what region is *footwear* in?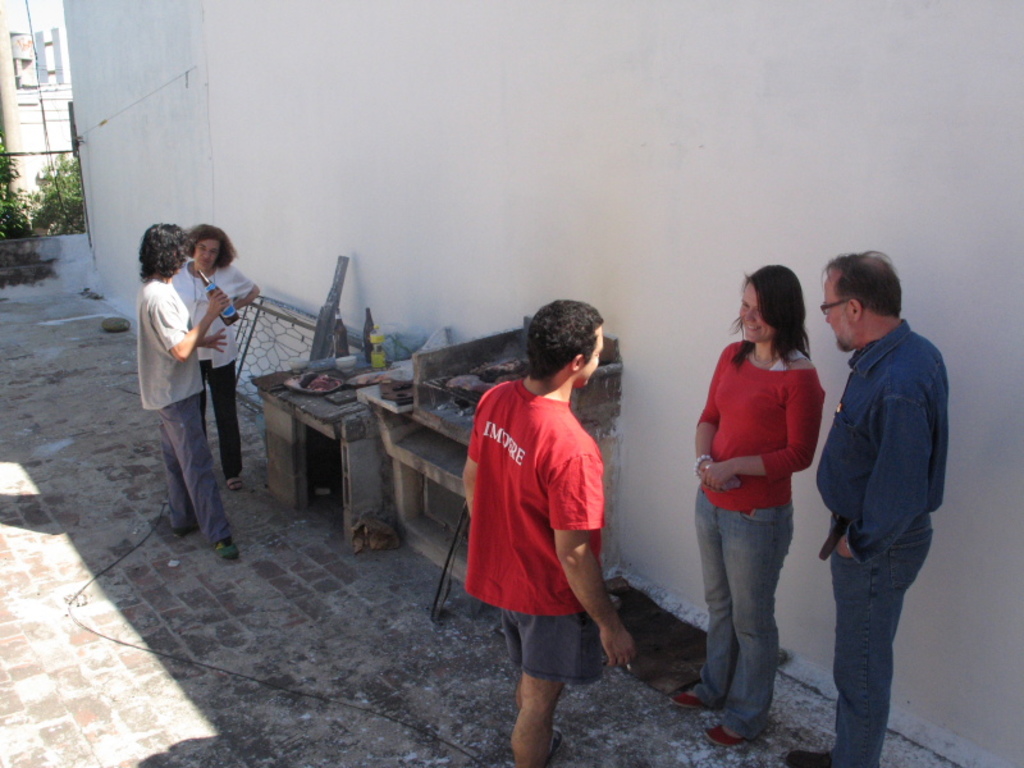
bbox(675, 685, 703, 707).
